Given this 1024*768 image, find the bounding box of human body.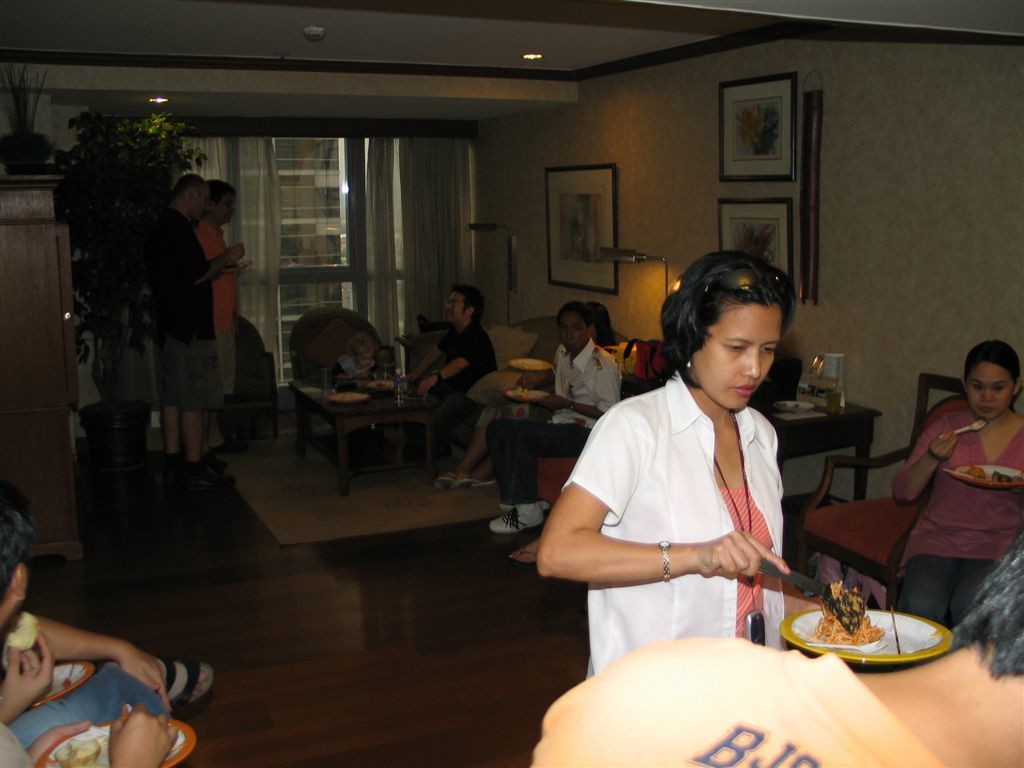
(left=896, top=412, right=1023, bottom=628).
